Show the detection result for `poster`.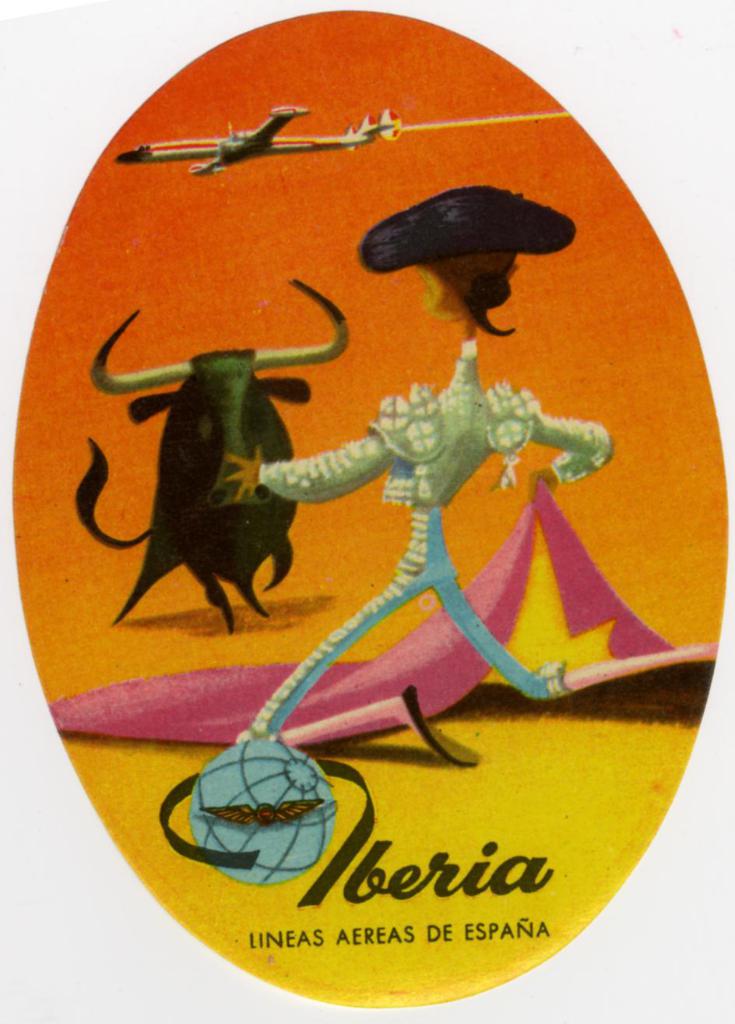
crop(0, 11, 734, 1022).
